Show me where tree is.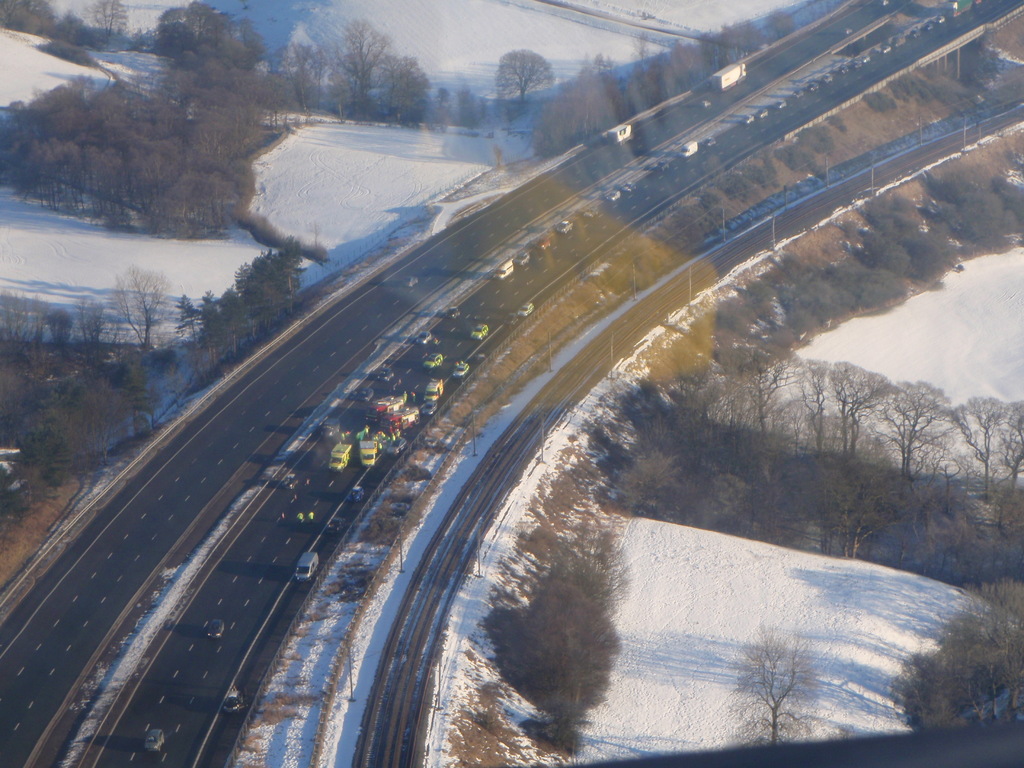
tree is at 497 51 576 121.
